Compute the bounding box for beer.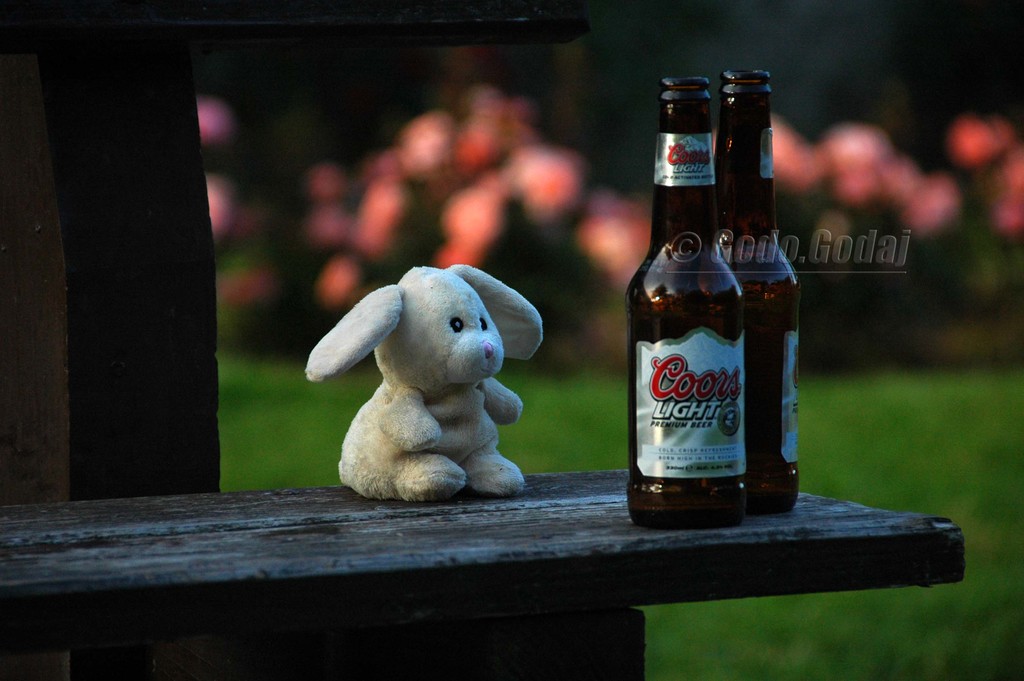
bbox=[623, 76, 742, 532].
